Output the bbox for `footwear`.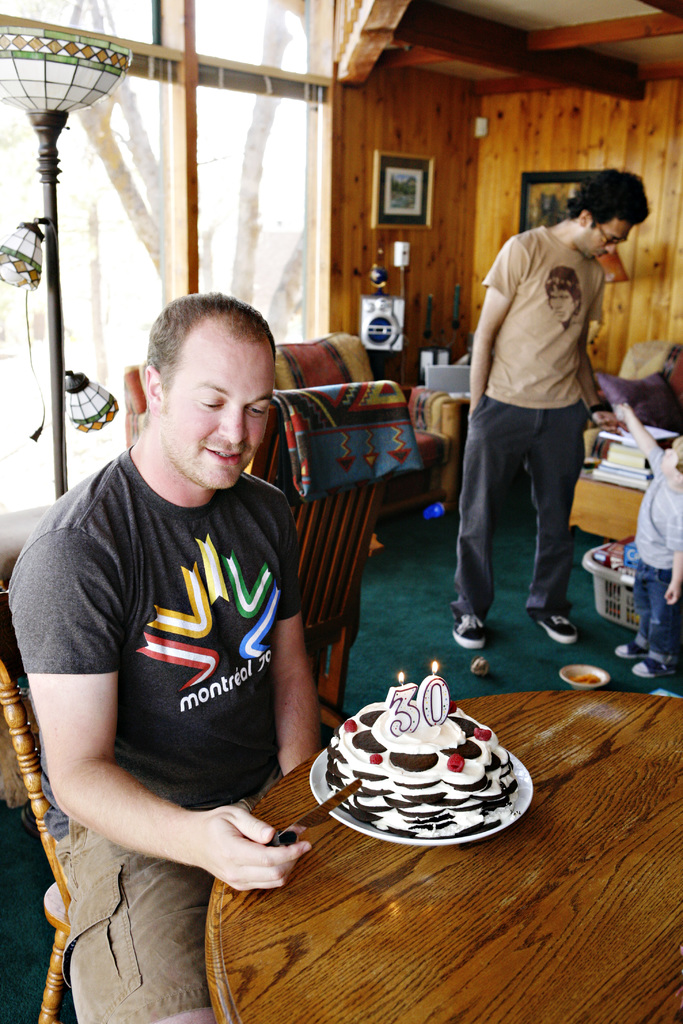
l=541, t=612, r=575, b=641.
